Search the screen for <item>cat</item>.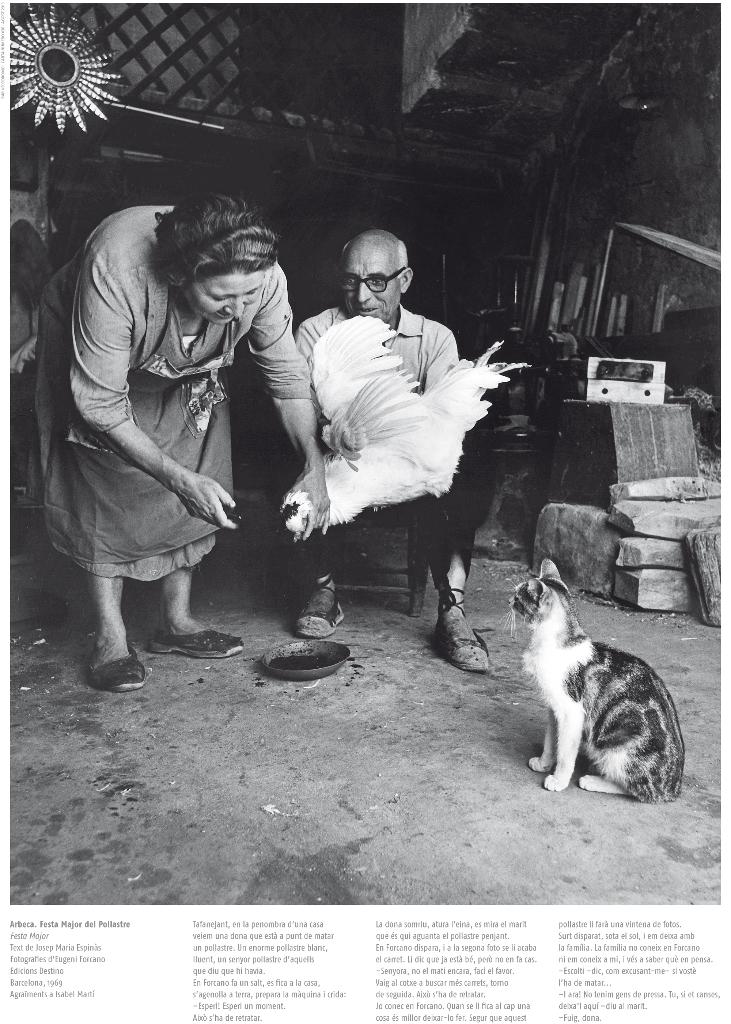
Found at <bbox>506, 554, 687, 801</bbox>.
